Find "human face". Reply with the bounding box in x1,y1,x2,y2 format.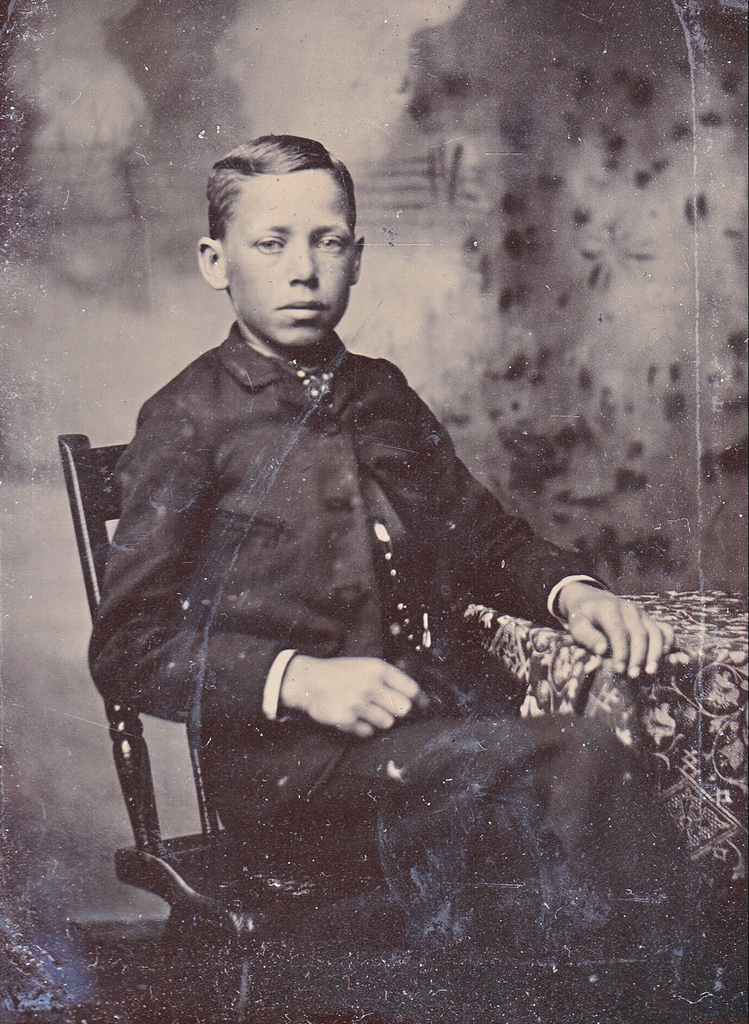
222,173,353,348.
